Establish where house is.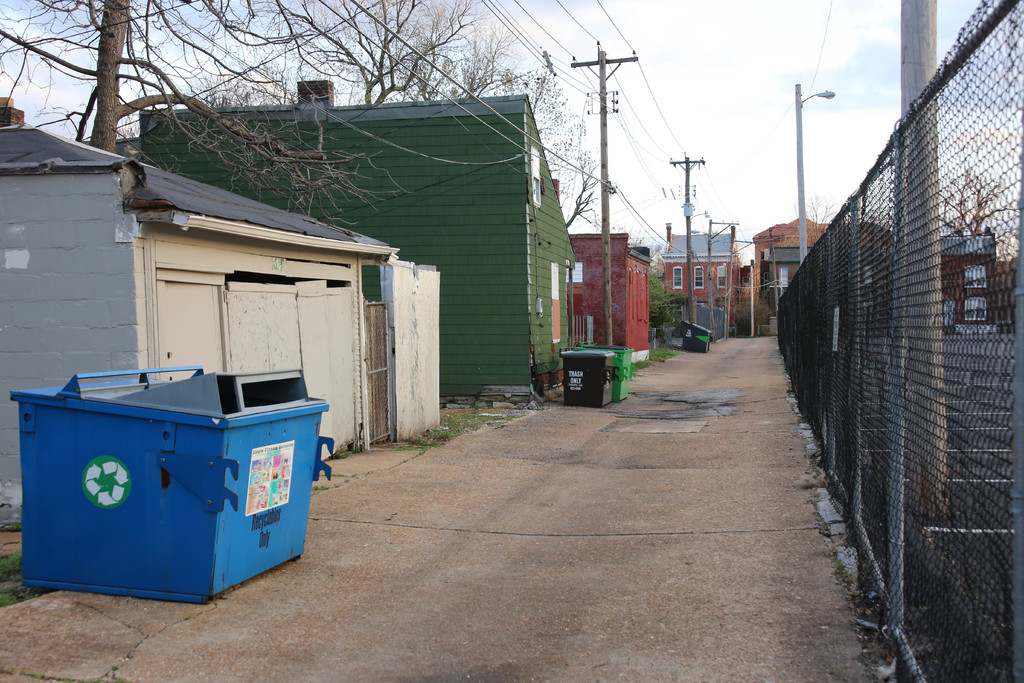
Established at 935/227/999/333.
